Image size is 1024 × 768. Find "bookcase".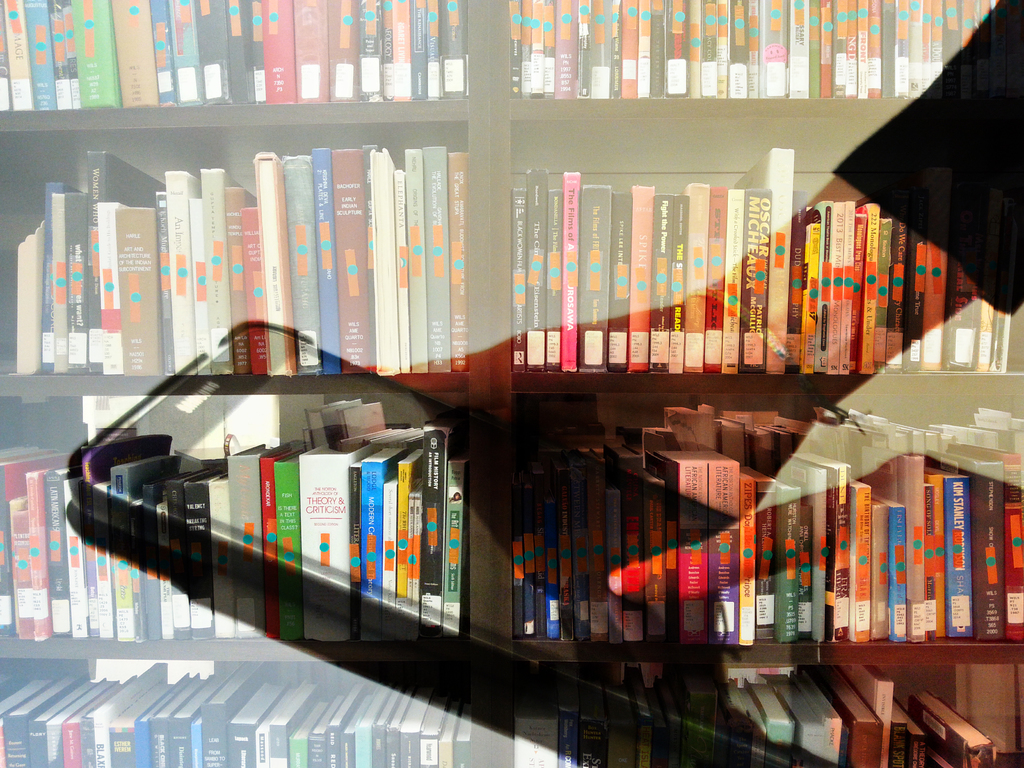
locate(0, 0, 1023, 767).
